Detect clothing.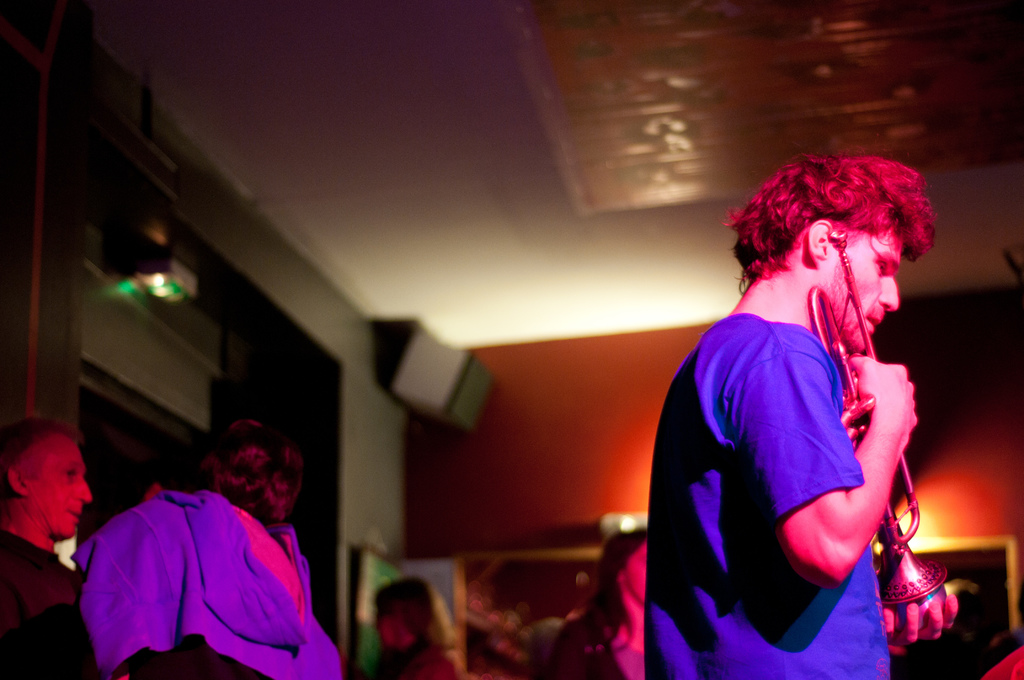
Detected at rect(638, 311, 887, 679).
